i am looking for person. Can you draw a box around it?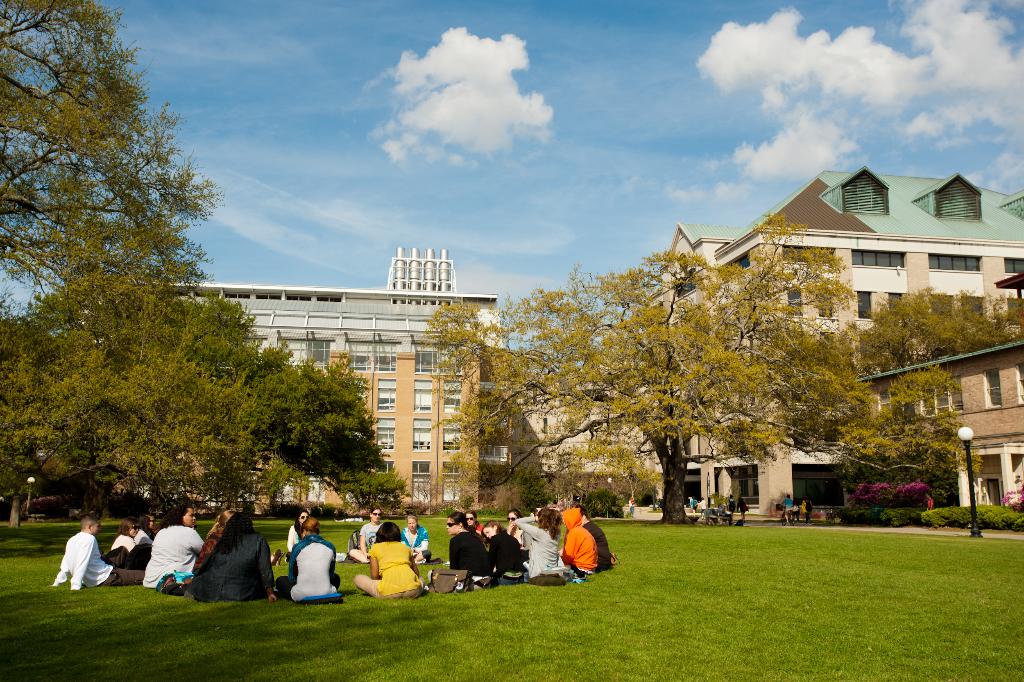
Sure, the bounding box is region(582, 508, 614, 574).
